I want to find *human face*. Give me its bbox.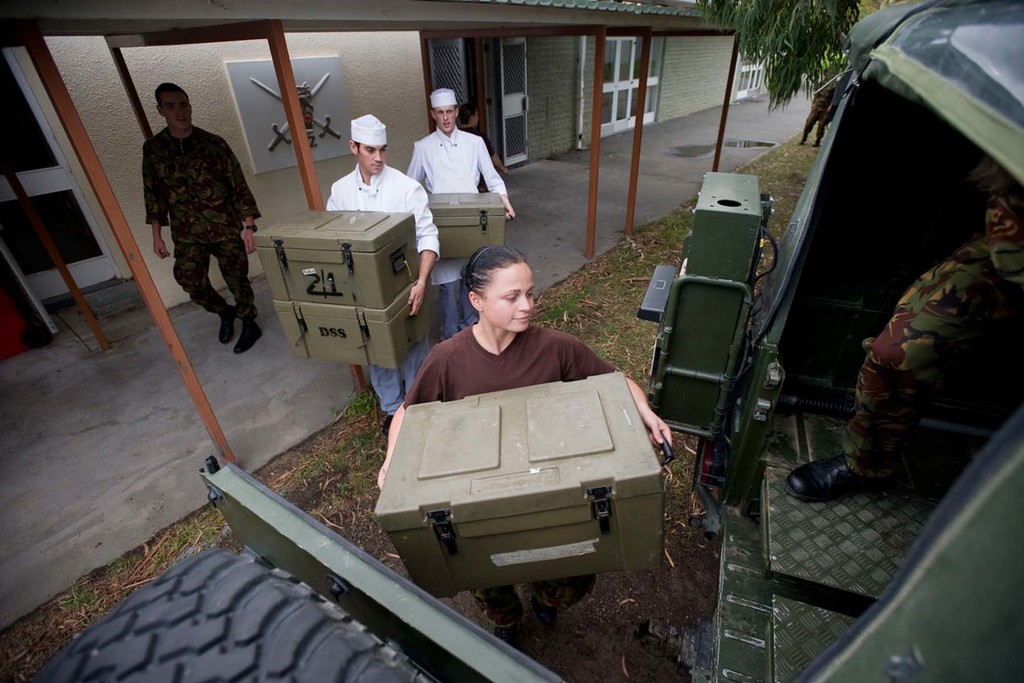
<region>165, 97, 190, 130</region>.
